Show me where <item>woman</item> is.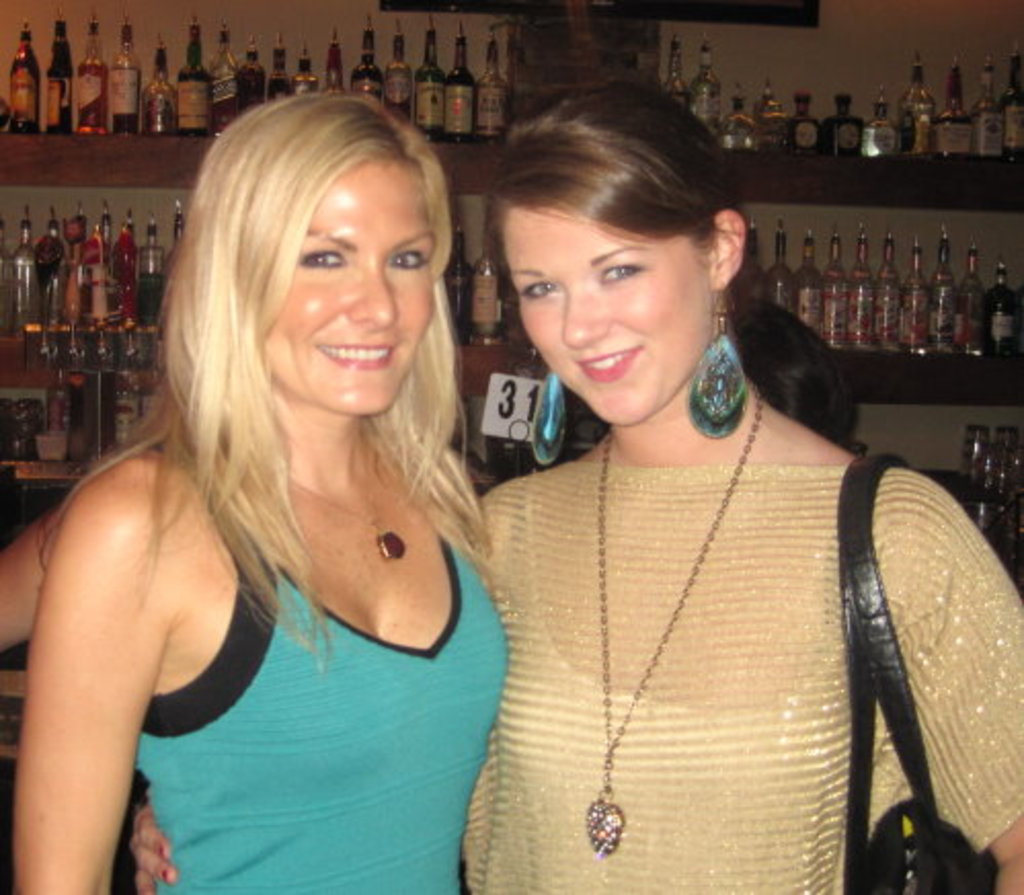
<item>woman</item> is at Rect(129, 78, 1022, 893).
